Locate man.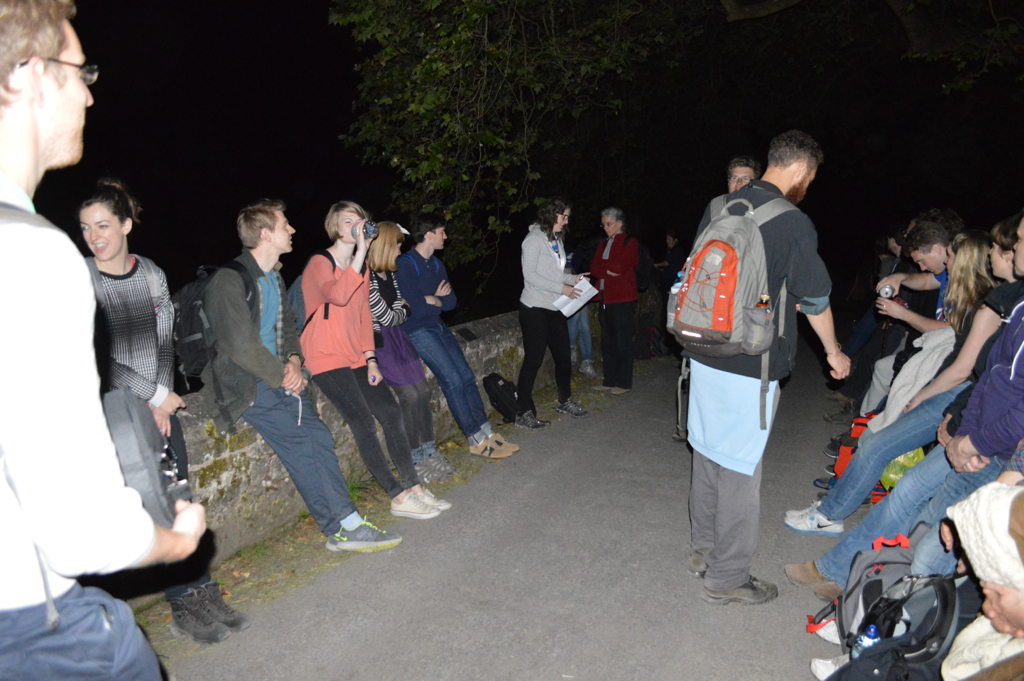
Bounding box: locate(683, 140, 834, 618).
